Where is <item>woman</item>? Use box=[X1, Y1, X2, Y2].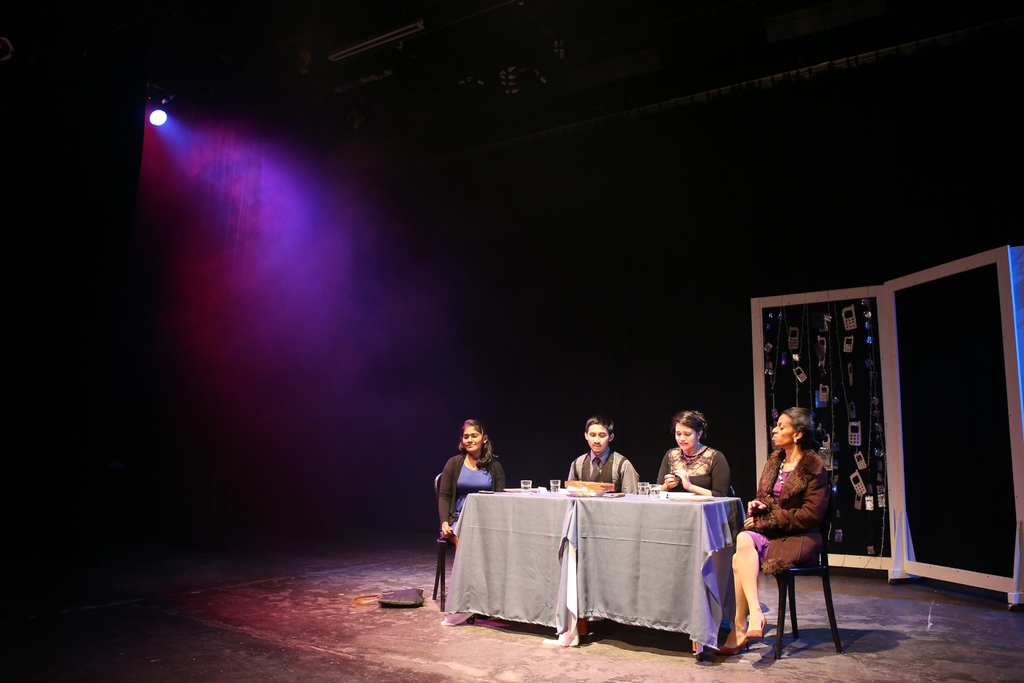
box=[749, 406, 845, 648].
